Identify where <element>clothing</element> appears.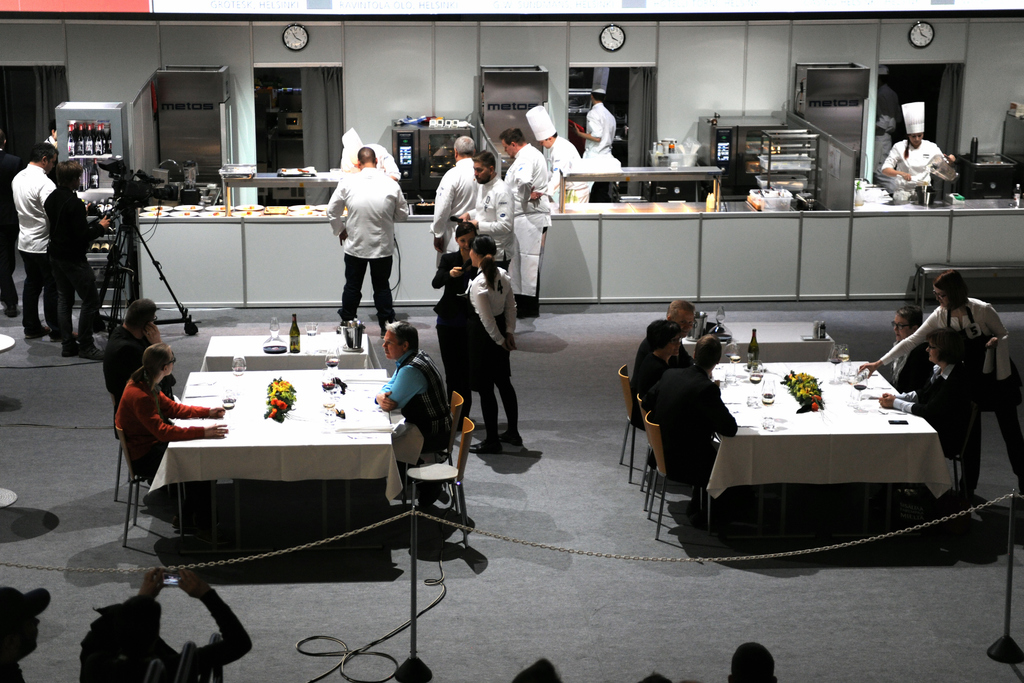
Appears at <bbox>879, 300, 1005, 401</bbox>.
